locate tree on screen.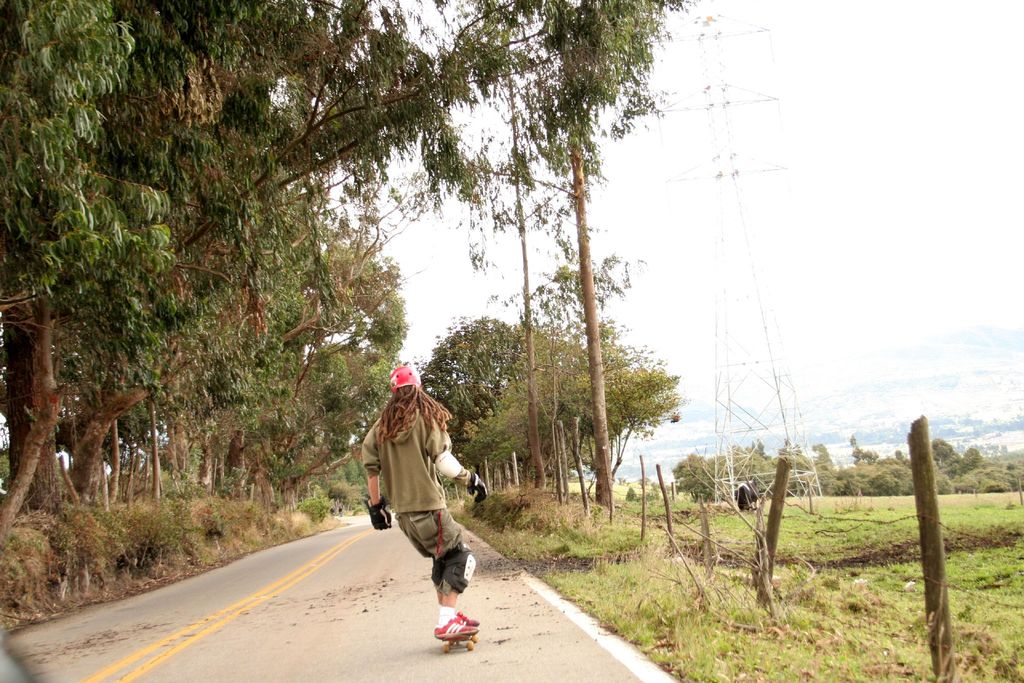
On screen at [x1=623, y1=483, x2=641, y2=500].
